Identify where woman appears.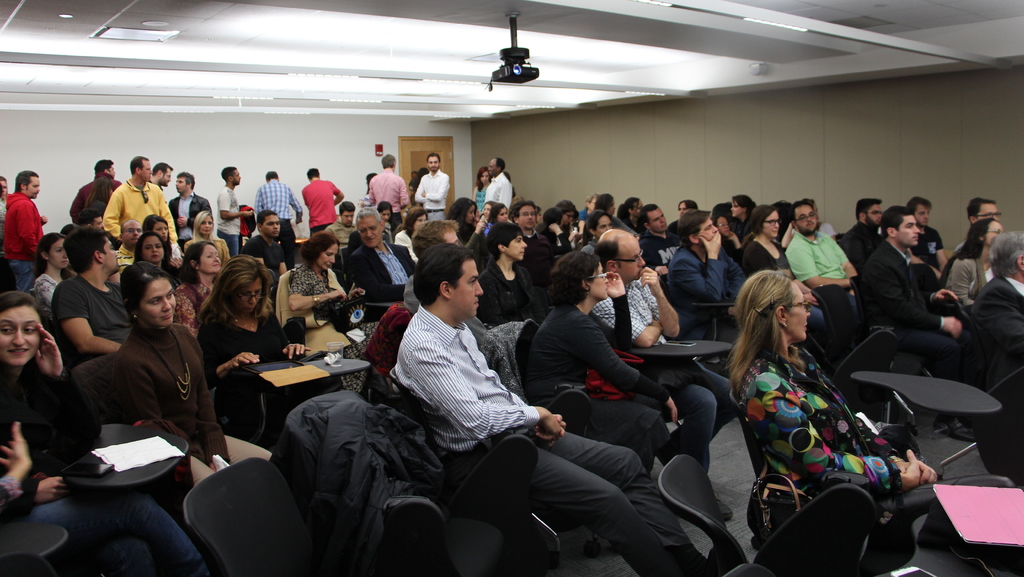
Appears at Rect(112, 261, 269, 476).
